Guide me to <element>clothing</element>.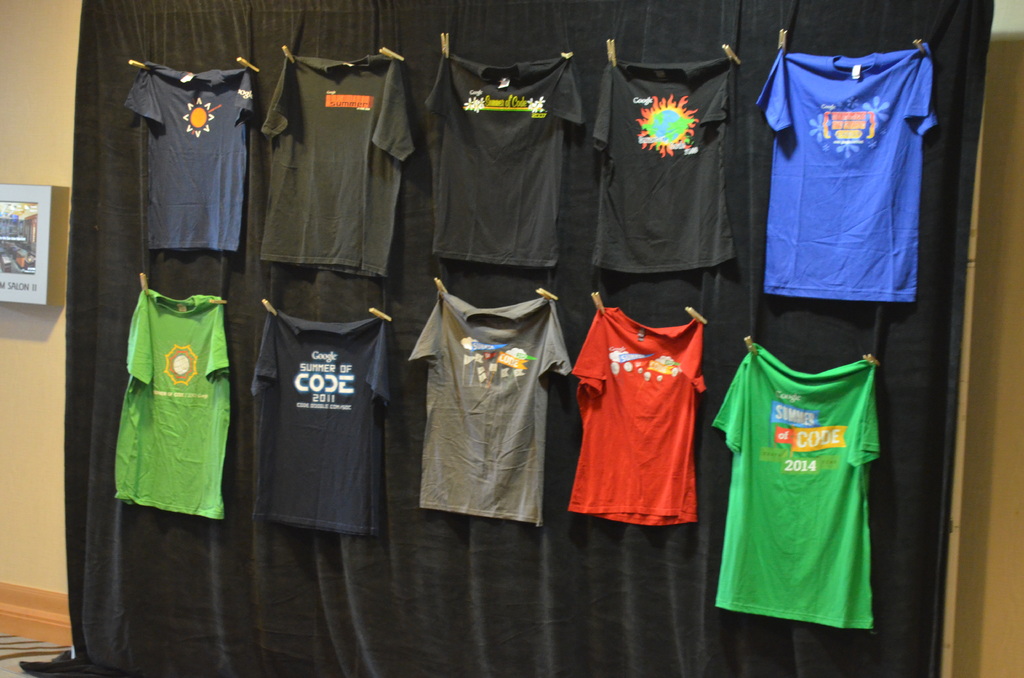
Guidance: bbox=(284, 52, 408, 286).
